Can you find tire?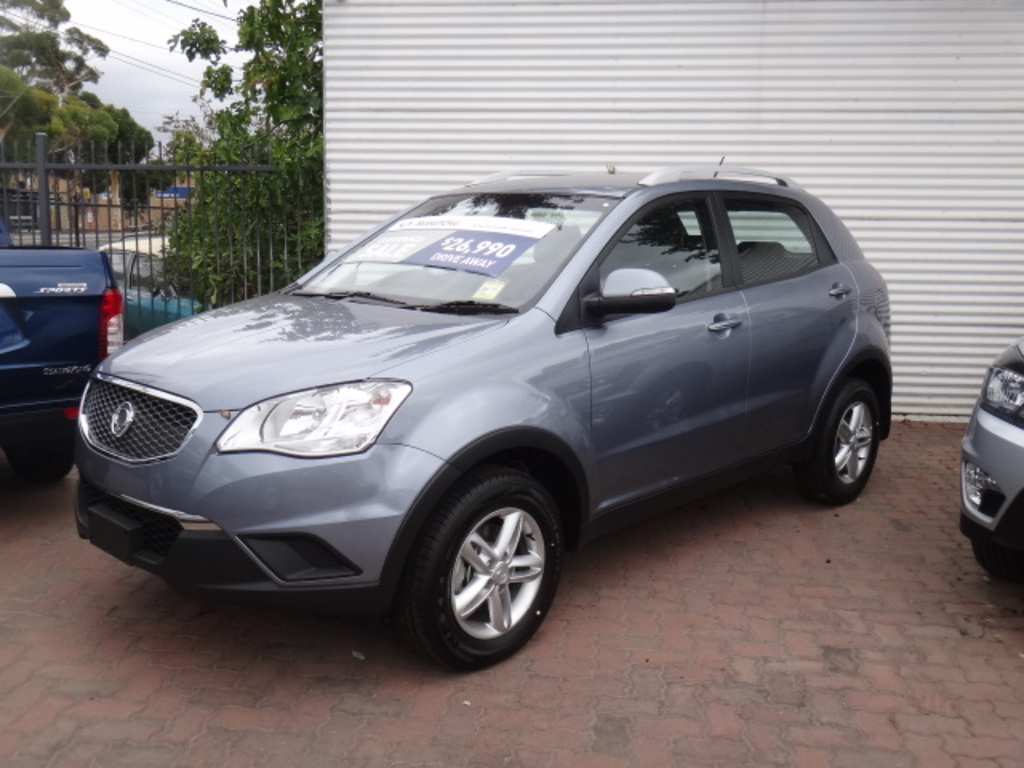
Yes, bounding box: 2 421 77 483.
